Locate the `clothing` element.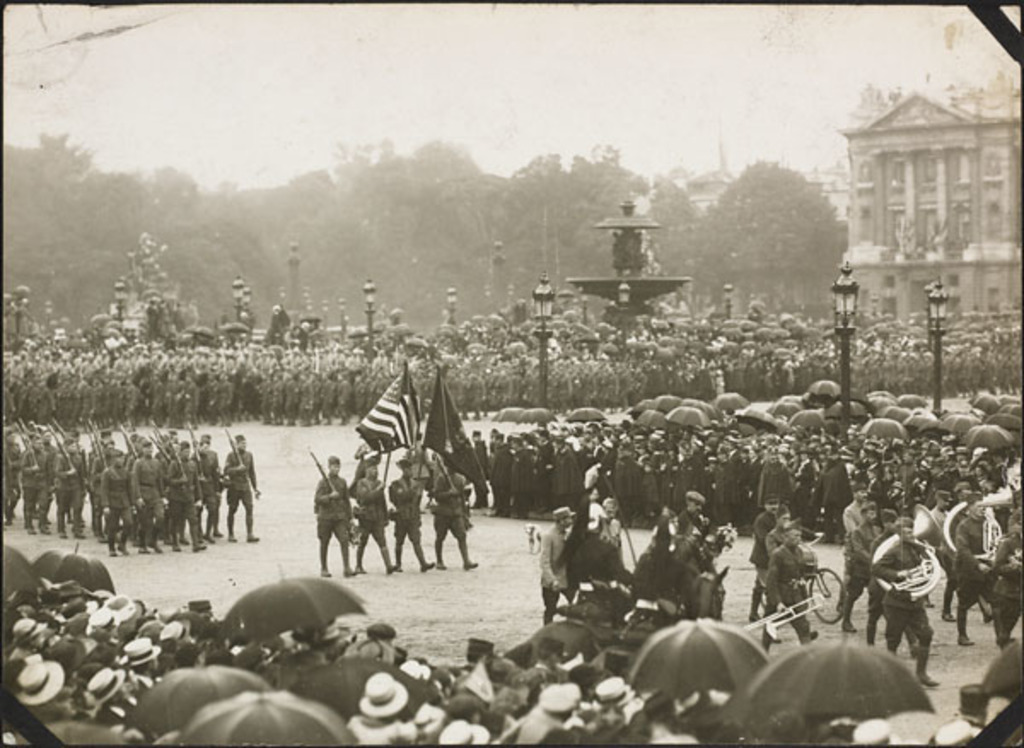
Element bbox: region(638, 453, 659, 507).
